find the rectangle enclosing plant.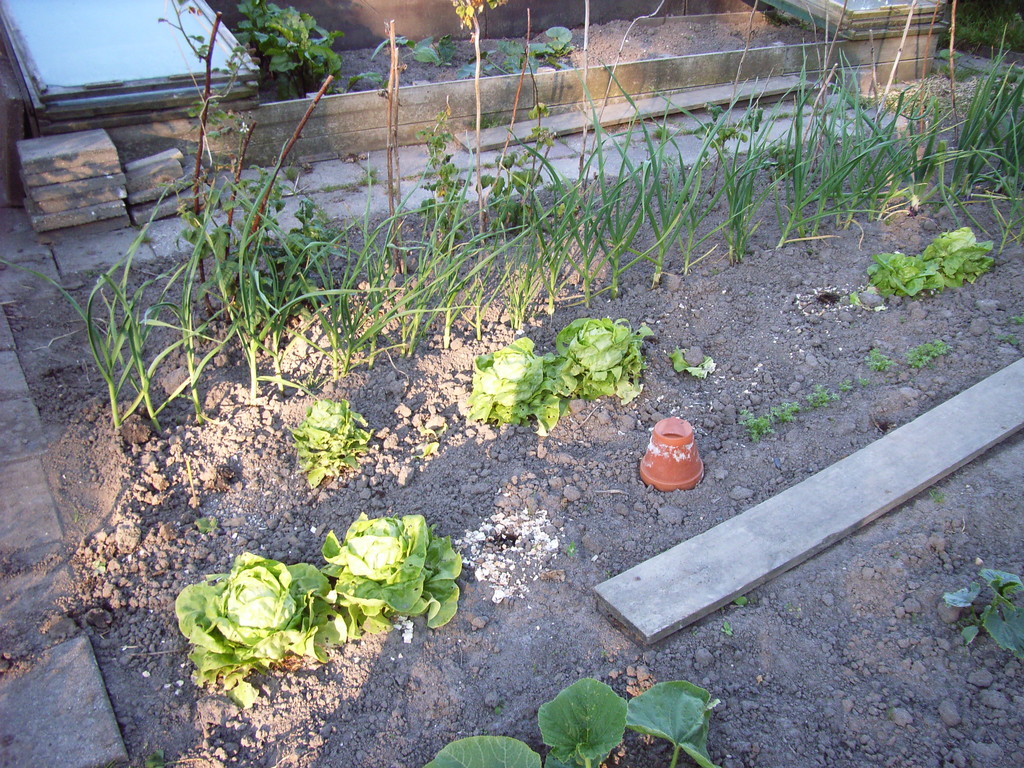
[left=543, top=304, right=637, bottom=408].
